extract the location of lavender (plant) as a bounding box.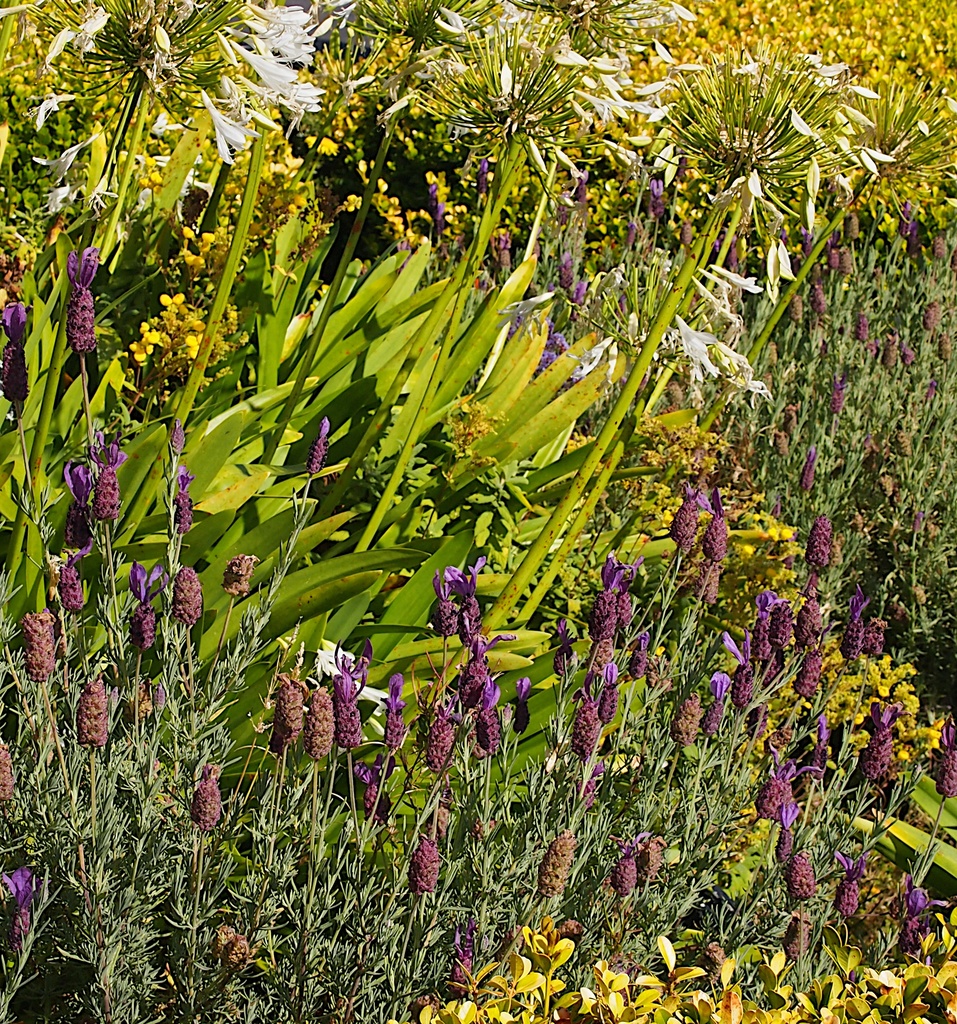
[left=355, top=661, right=412, bottom=852].
